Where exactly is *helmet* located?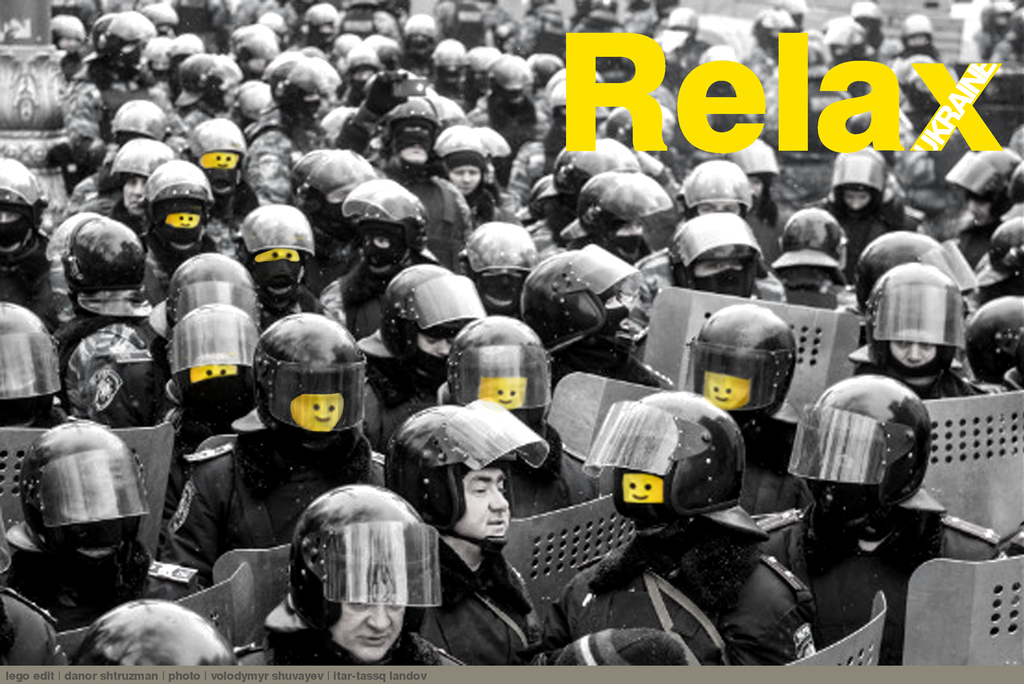
Its bounding box is [left=0, top=295, right=60, bottom=406].
